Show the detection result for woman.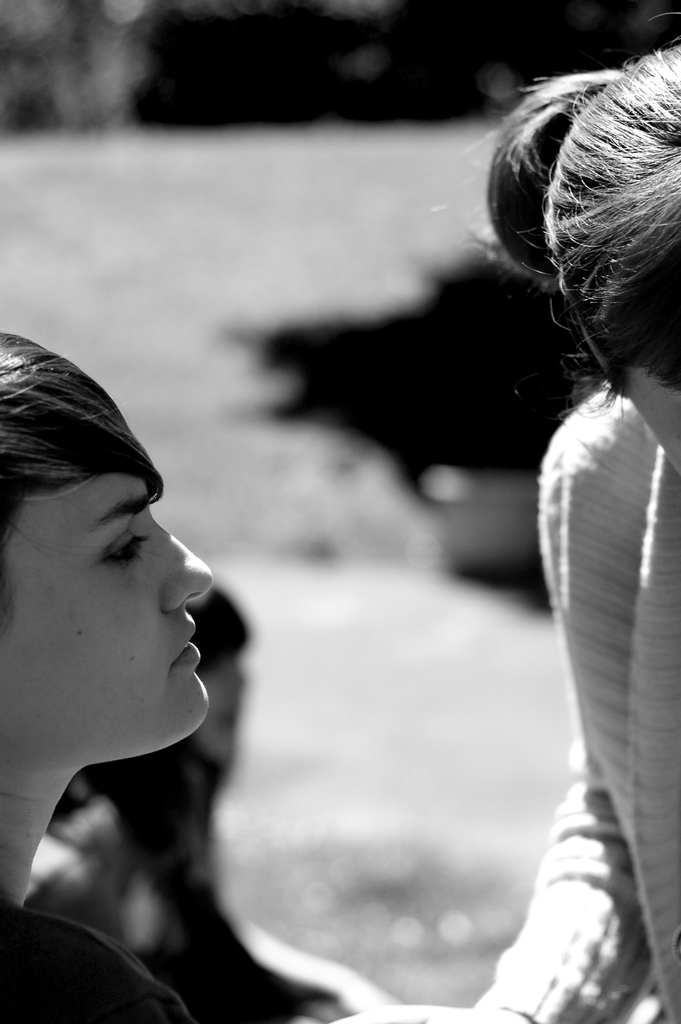
329, 41, 680, 1023.
